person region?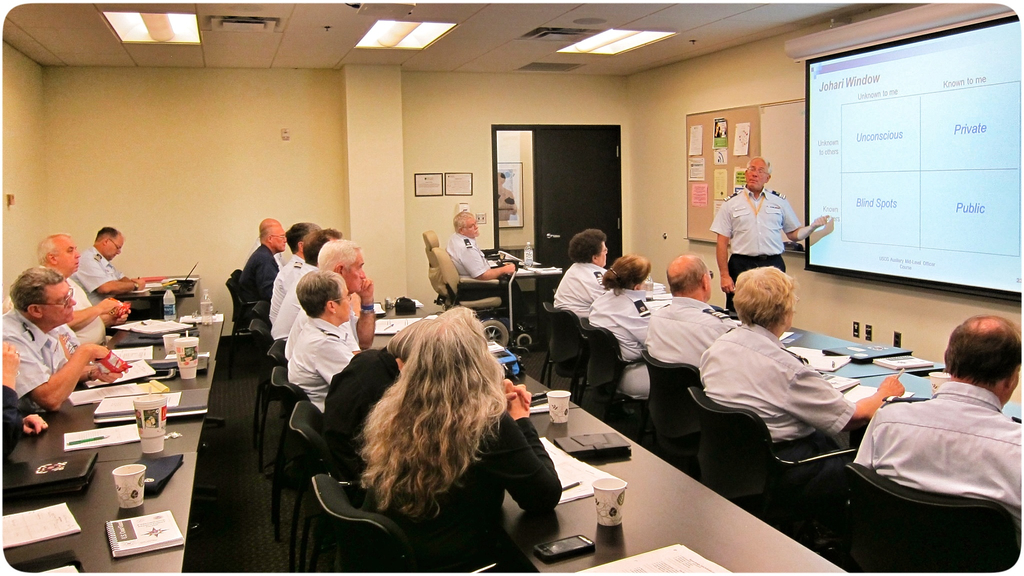
box=[72, 227, 152, 303]
